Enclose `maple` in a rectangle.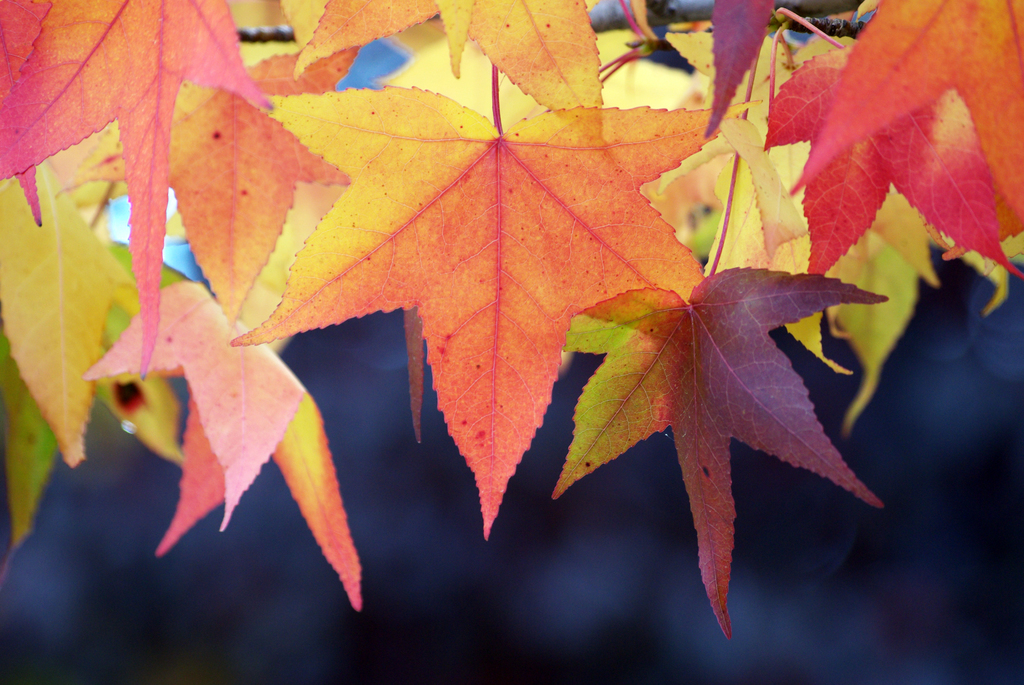
Rect(0, 52, 1014, 613).
